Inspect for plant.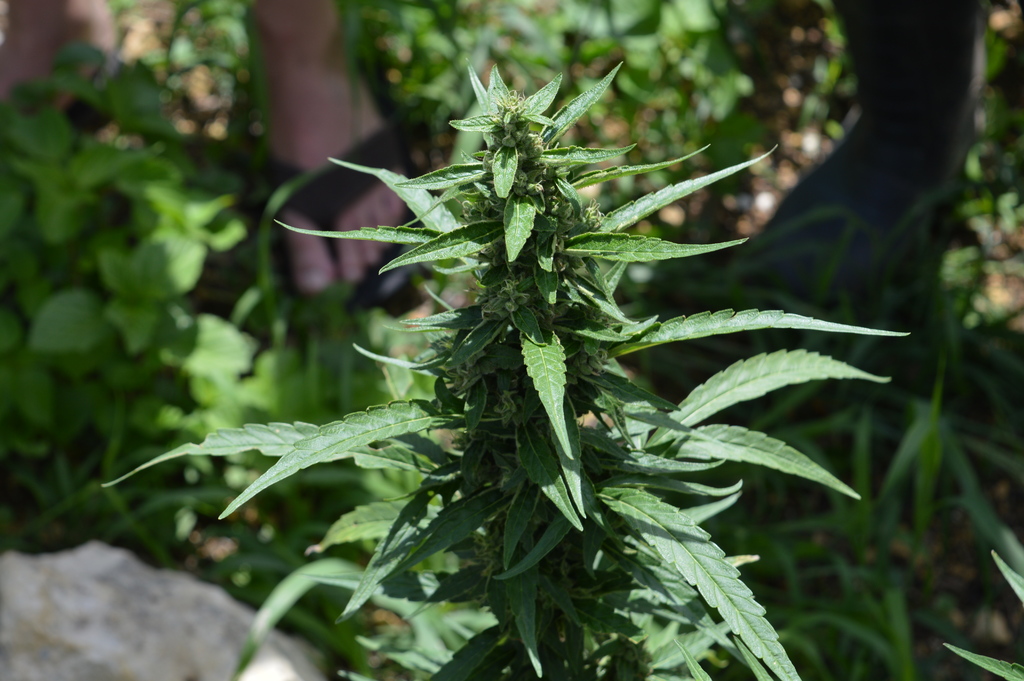
Inspection: 664, 0, 1023, 676.
